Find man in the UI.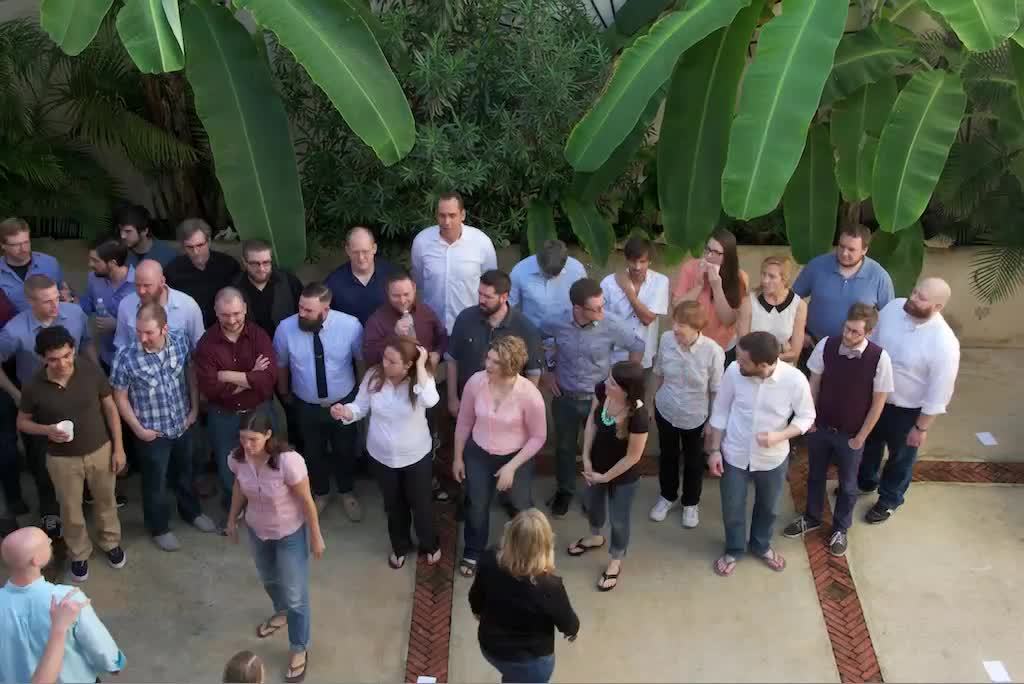
UI element at box=[0, 211, 72, 318].
